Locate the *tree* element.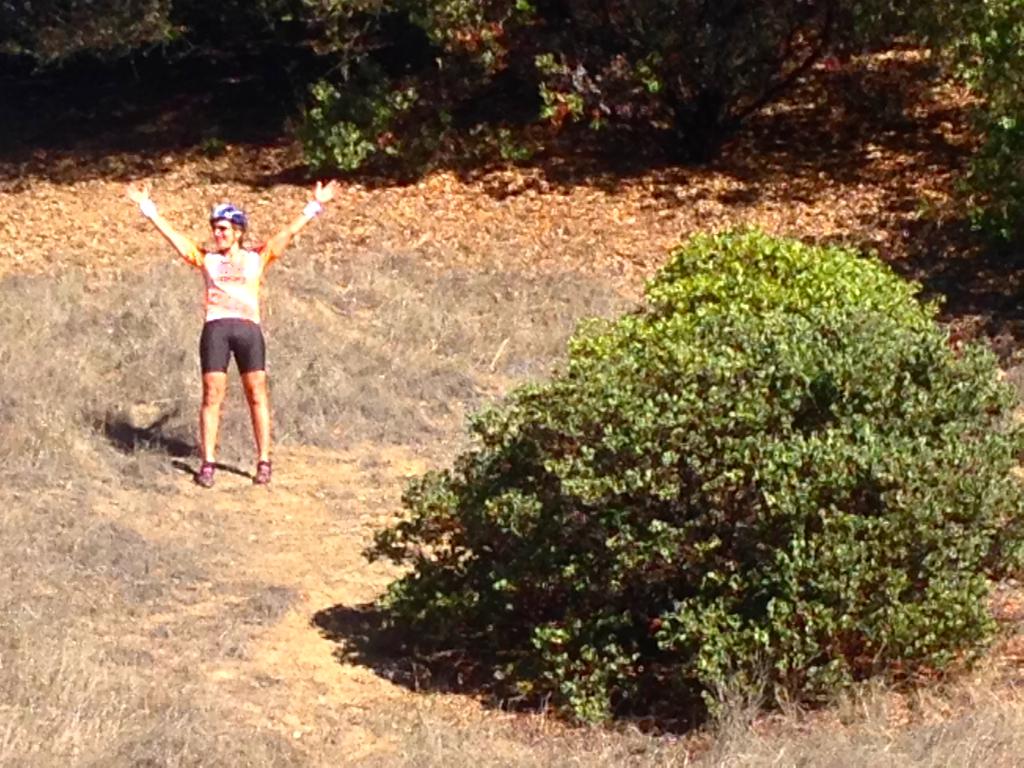
Element bbox: pyautogui.locateOnScreen(355, 229, 1023, 723).
